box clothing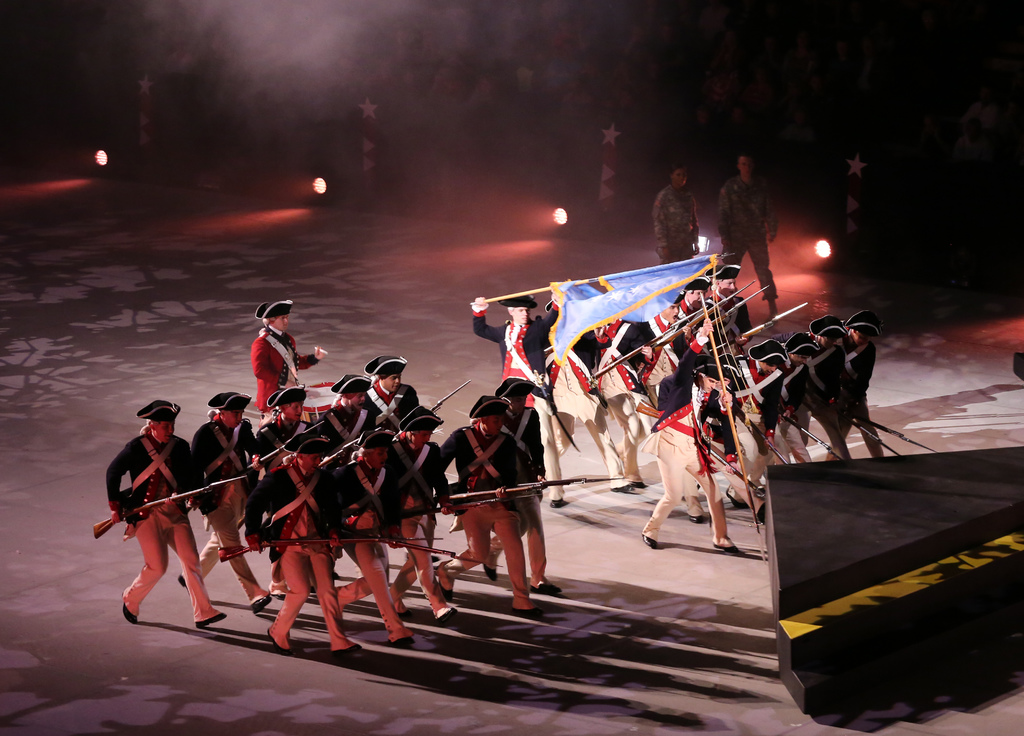
detection(244, 323, 307, 412)
